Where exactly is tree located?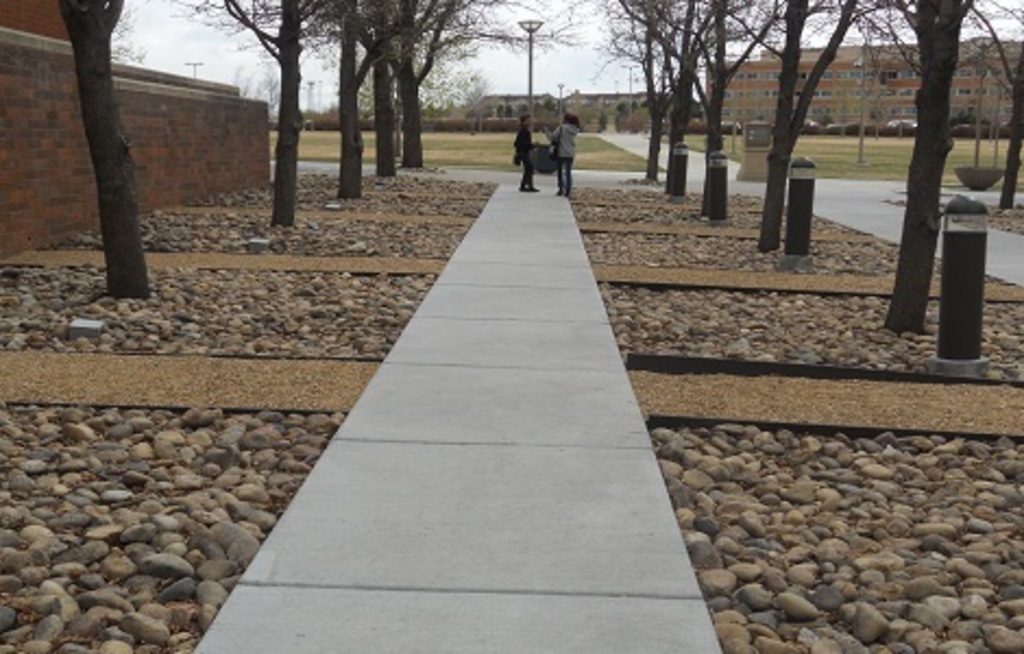
Its bounding box is [x1=558, y1=0, x2=763, y2=183].
